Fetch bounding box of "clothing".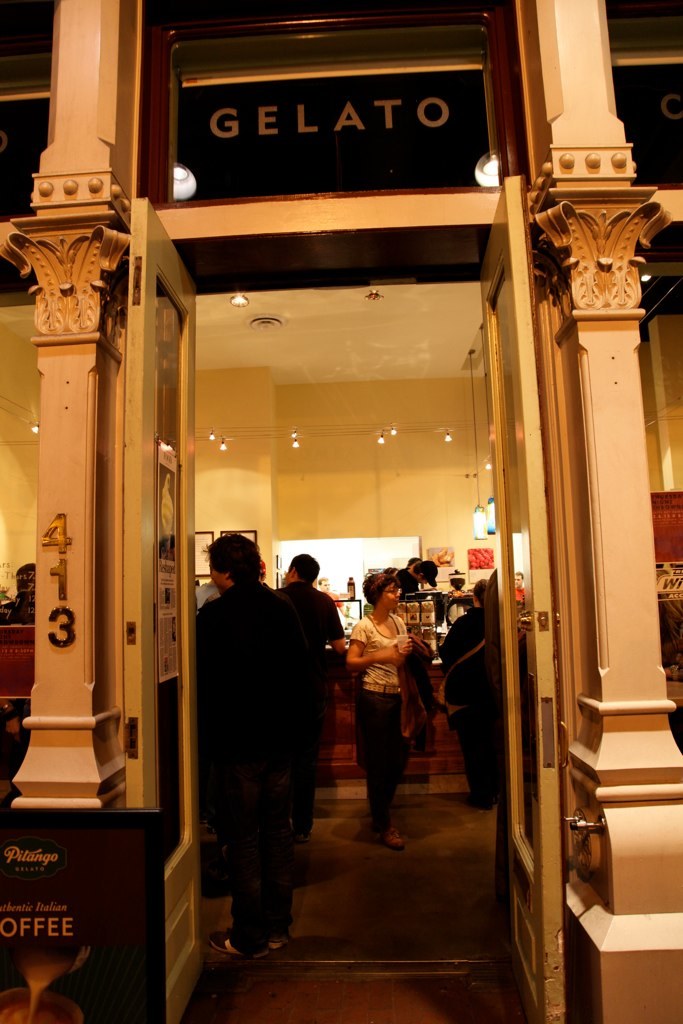
Bbox: 276,570,345,839.
